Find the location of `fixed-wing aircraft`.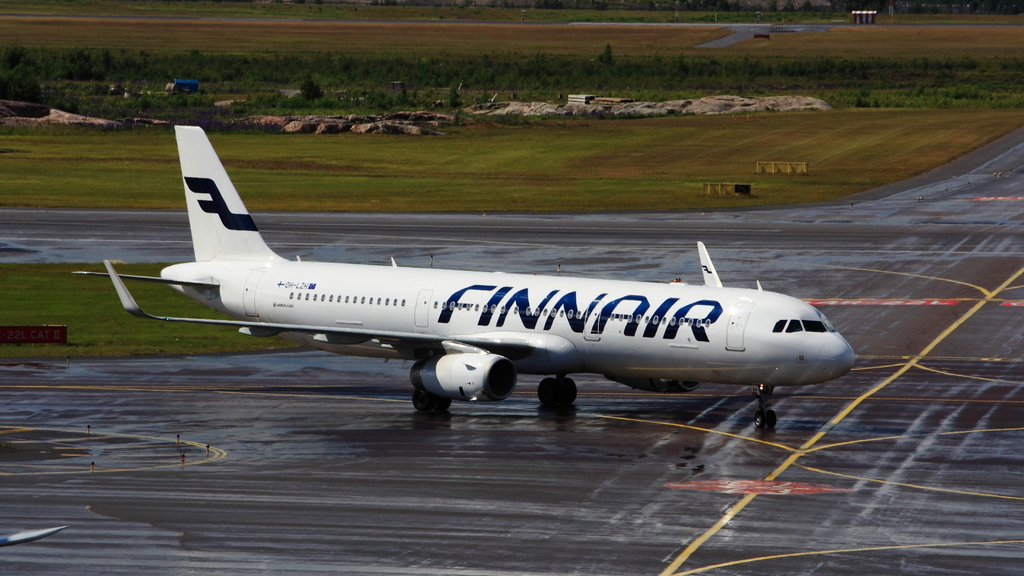
Location: 70/122/859/431.
